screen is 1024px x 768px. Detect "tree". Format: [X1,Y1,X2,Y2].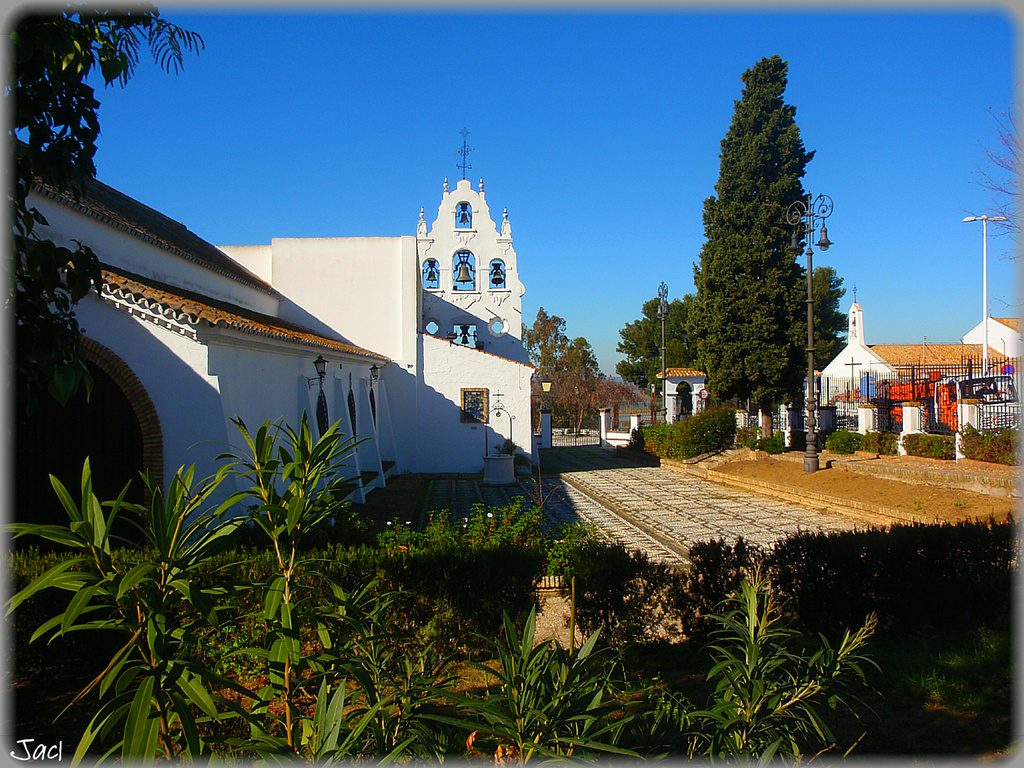
[679,48,849,461].
